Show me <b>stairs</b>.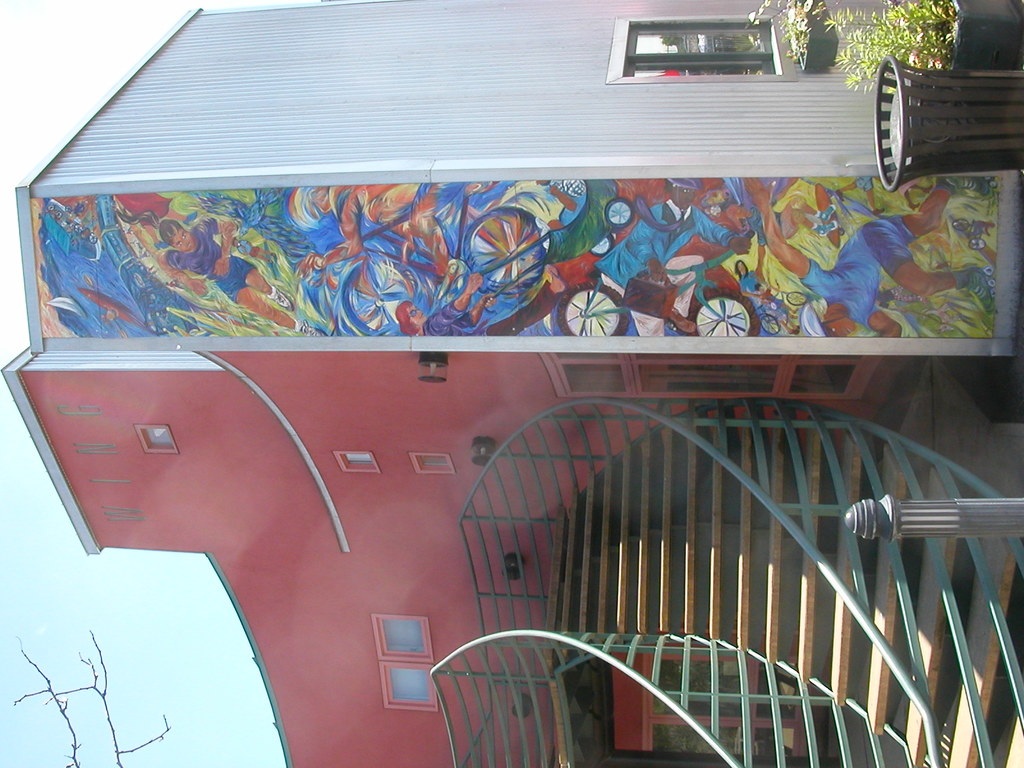
<b>stairs</b> is here: bbox(551, 399, 1023, 767).
